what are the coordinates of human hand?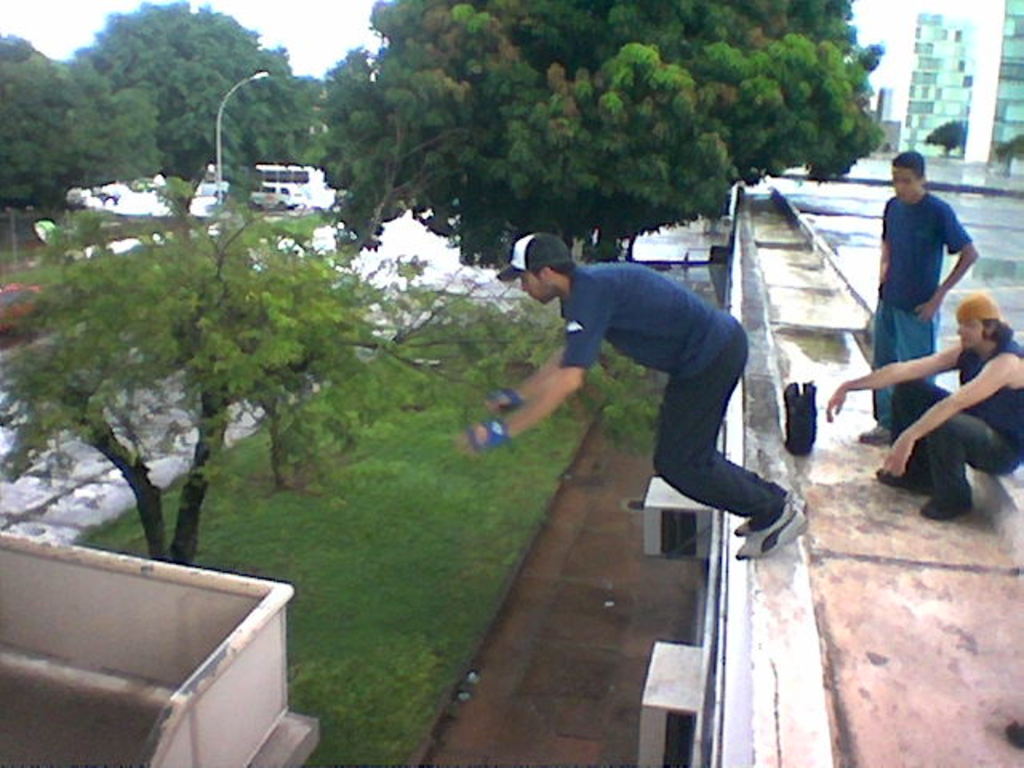
box=[877, 442, 914, 483].
